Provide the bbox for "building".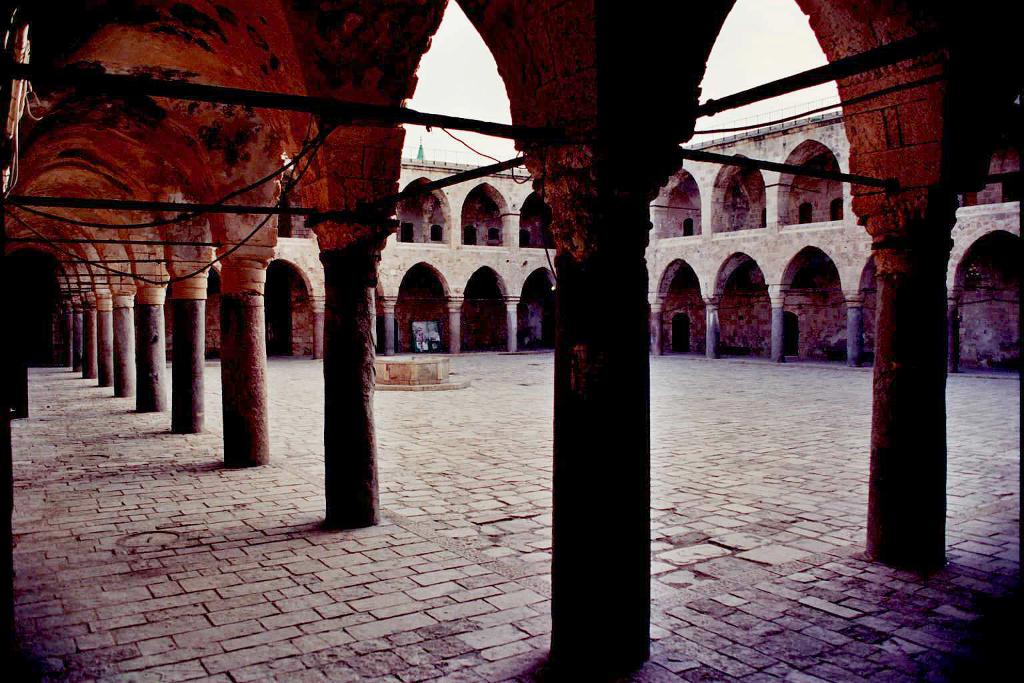
pyautogui.locateOnScreen(0, 0, 1023, 682).
